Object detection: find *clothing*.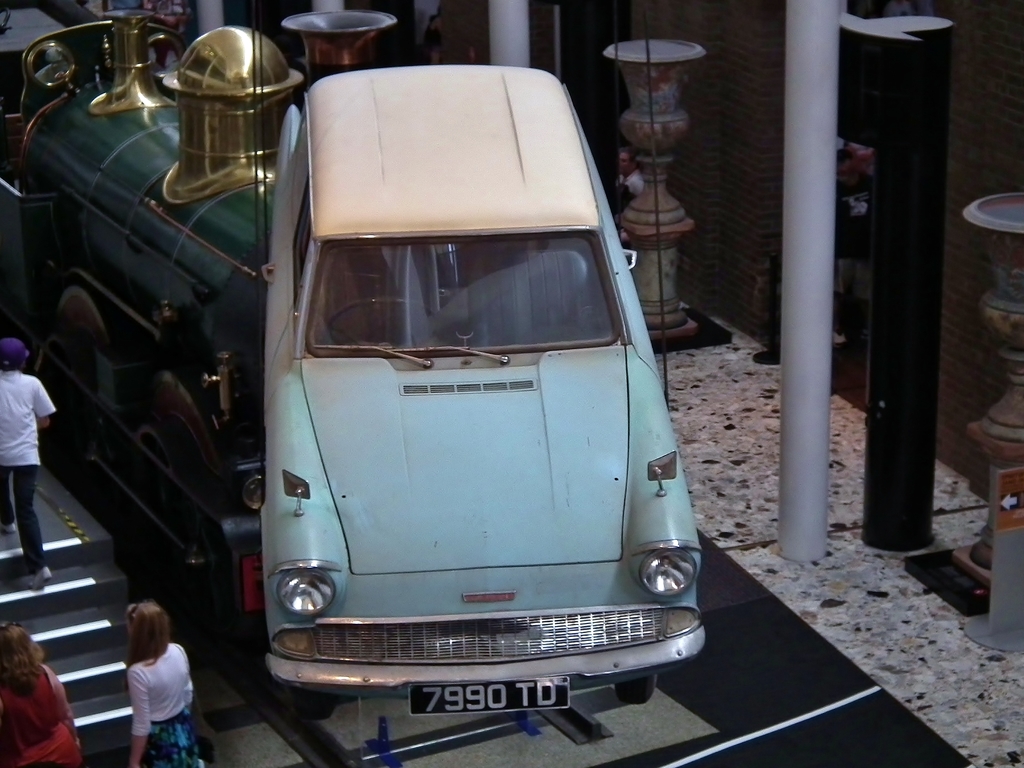
{"left": 127, "top": 637, "right": 206, "bottom": 767}.
